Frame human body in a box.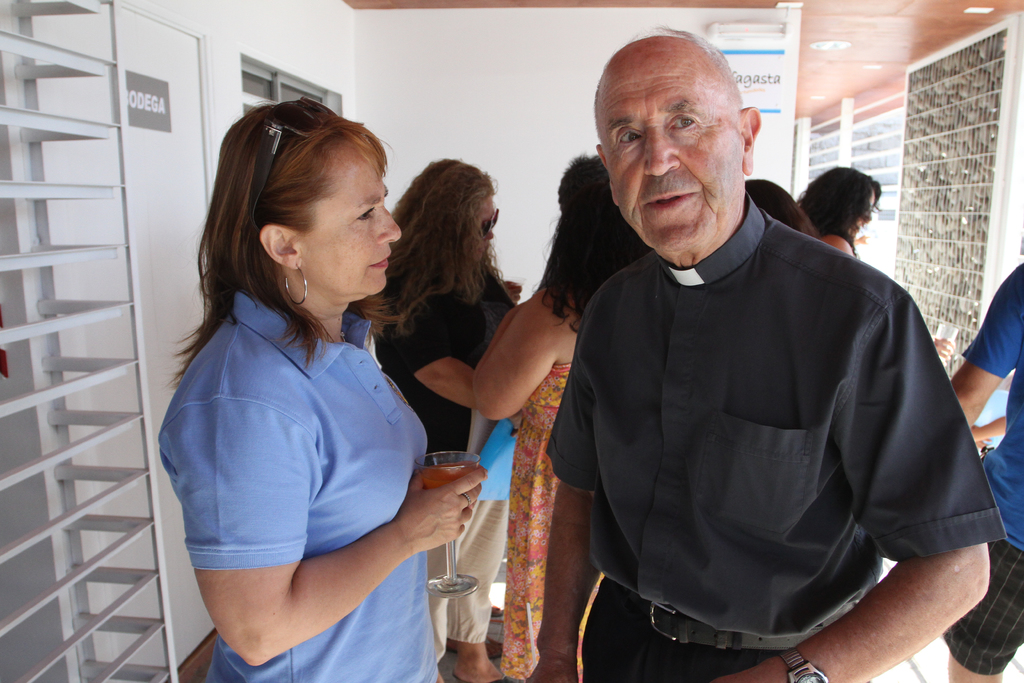
l=952, t=254, r=1023, b=682.
